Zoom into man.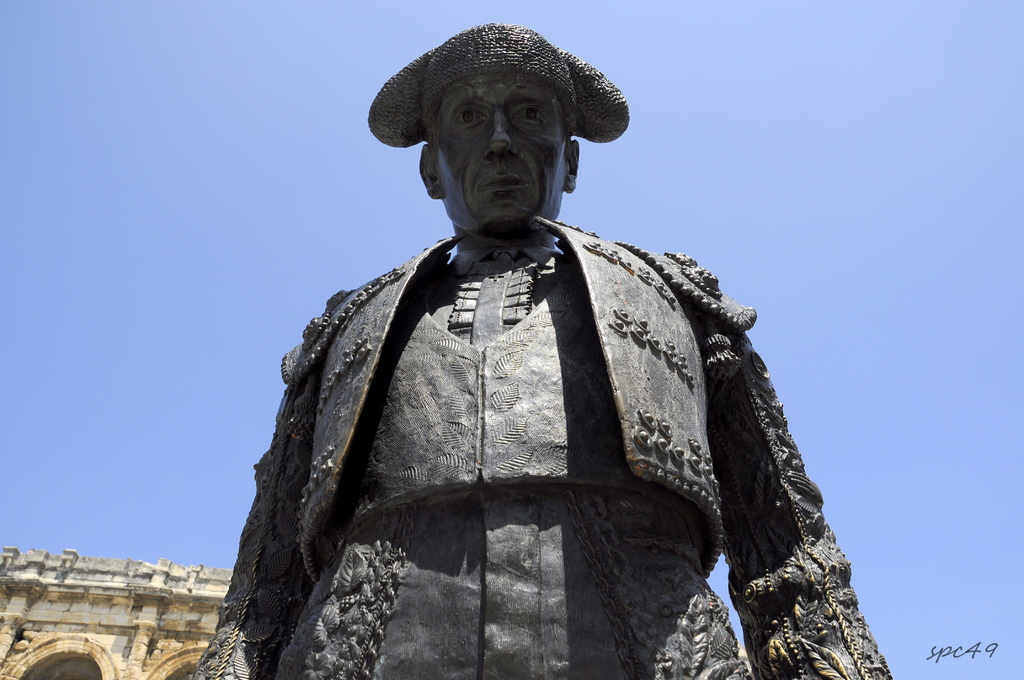
Zoom target: (x1=257, y1=22, x2=831, y2=679).
